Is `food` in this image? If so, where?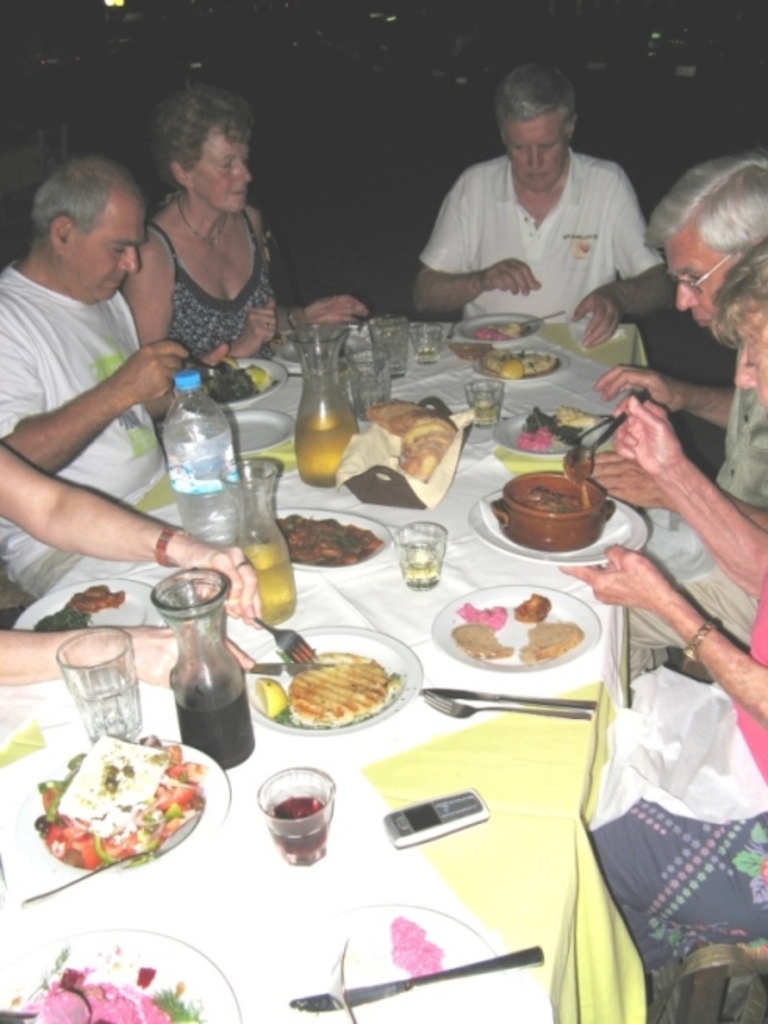
Yes, at detection(249, 678, 289, 719).
